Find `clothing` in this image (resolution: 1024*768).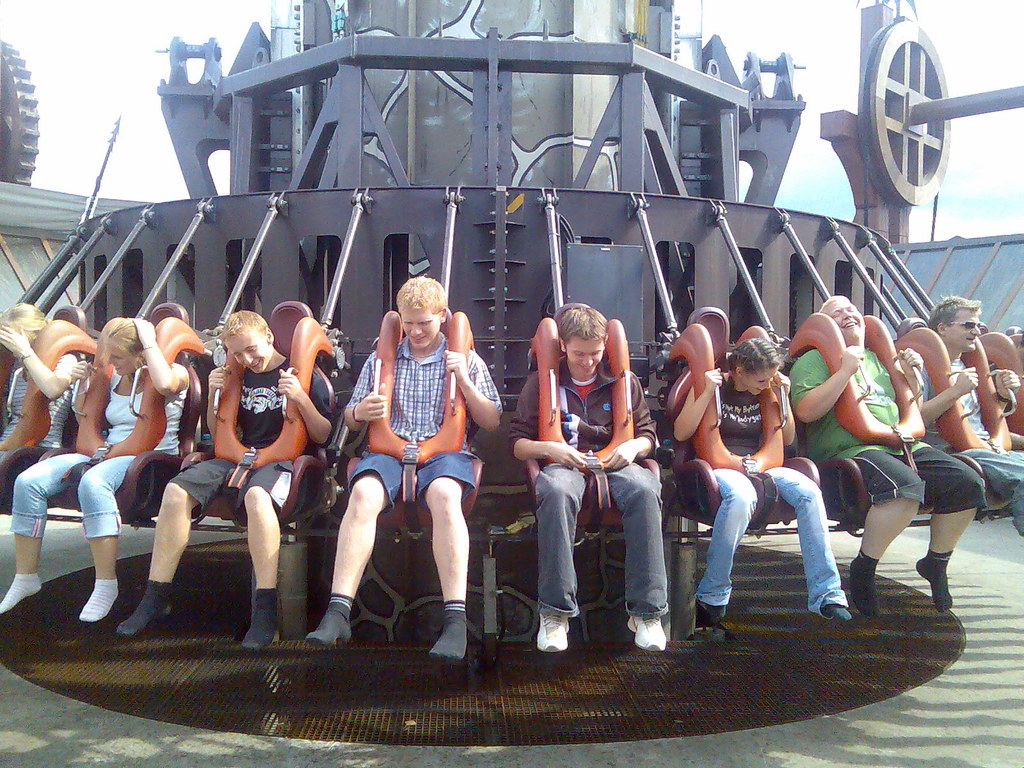
region(917, 330, 1023, 527).
